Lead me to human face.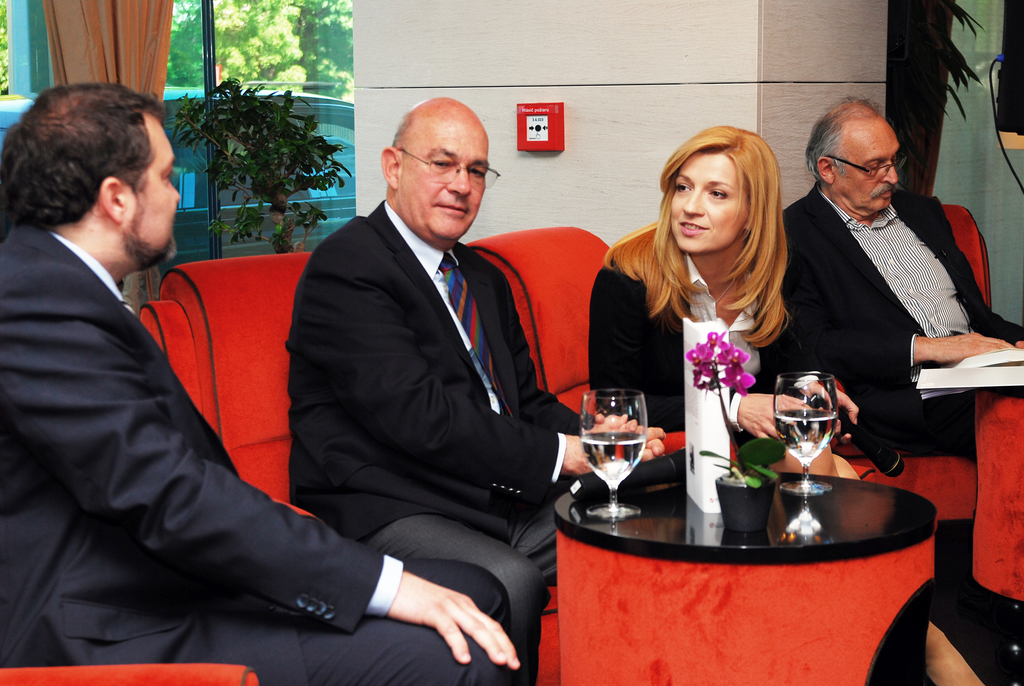
Lead to [x1=125, y1=112, x2=186, y2=261].
